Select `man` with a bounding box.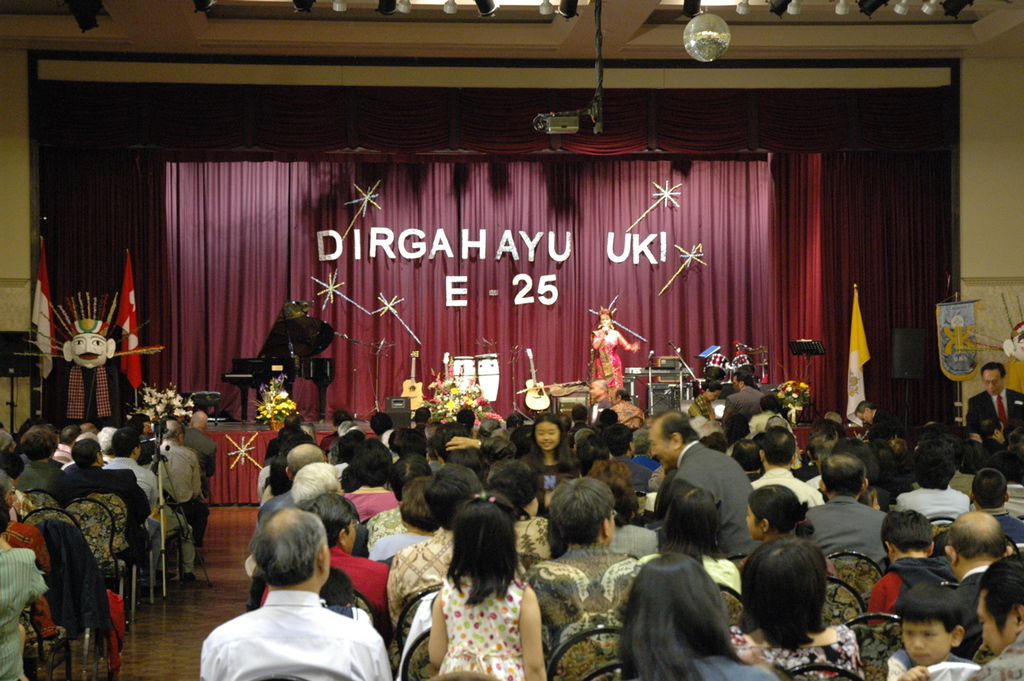
bbox=(244, 443, 330, 541).
